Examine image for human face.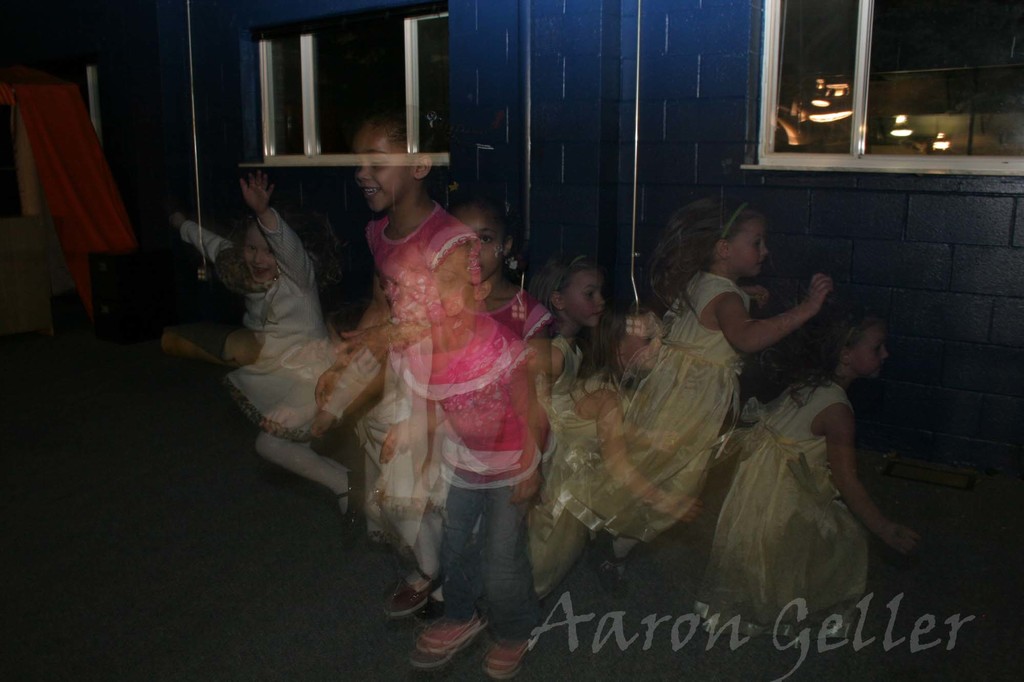
Examination result: pyautogui.locateOnScreen(858, 320, 883, 382).
